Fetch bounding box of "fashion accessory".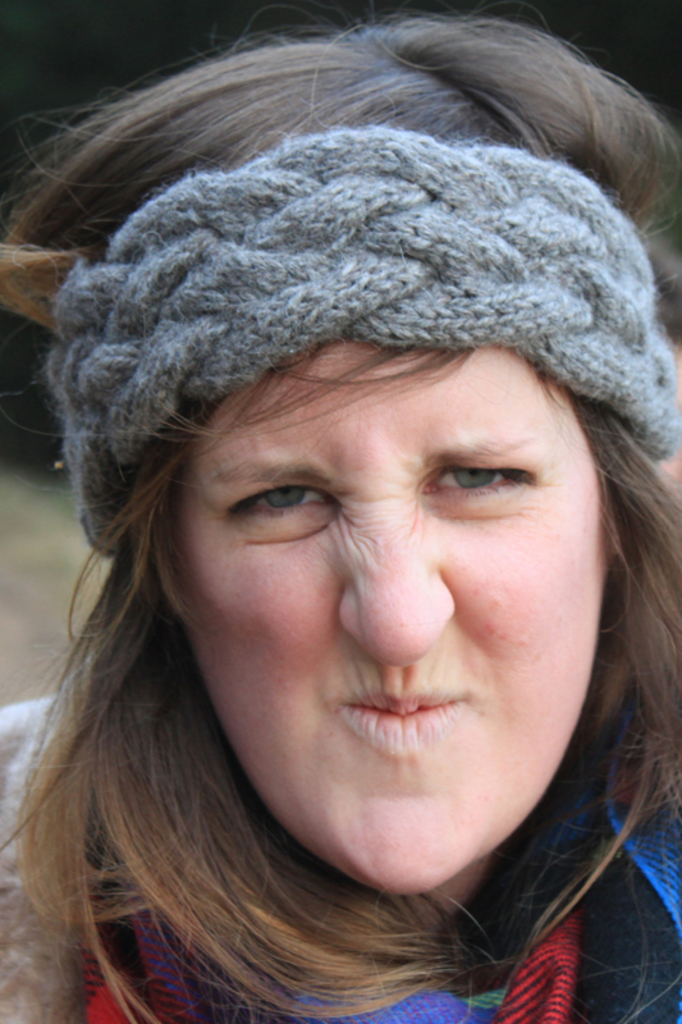
Bbox: {"left": 41, "top": 123, "right": 677, "bottom": 556}.
